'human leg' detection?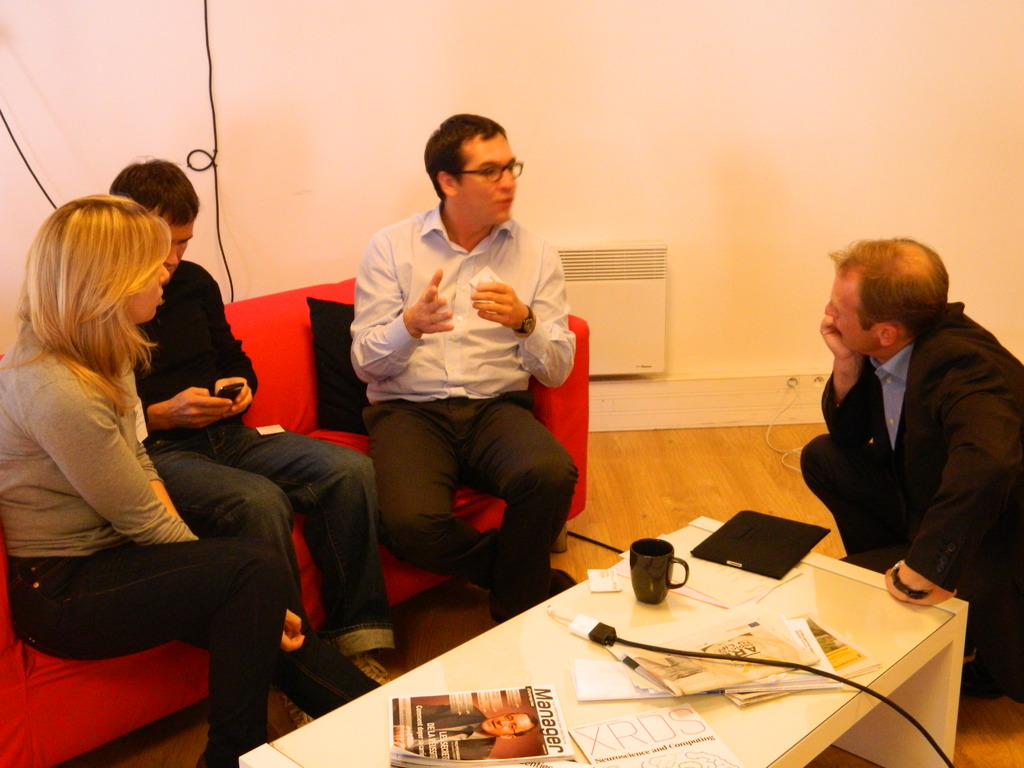
left=371, top=399, right=558, bottom=591
